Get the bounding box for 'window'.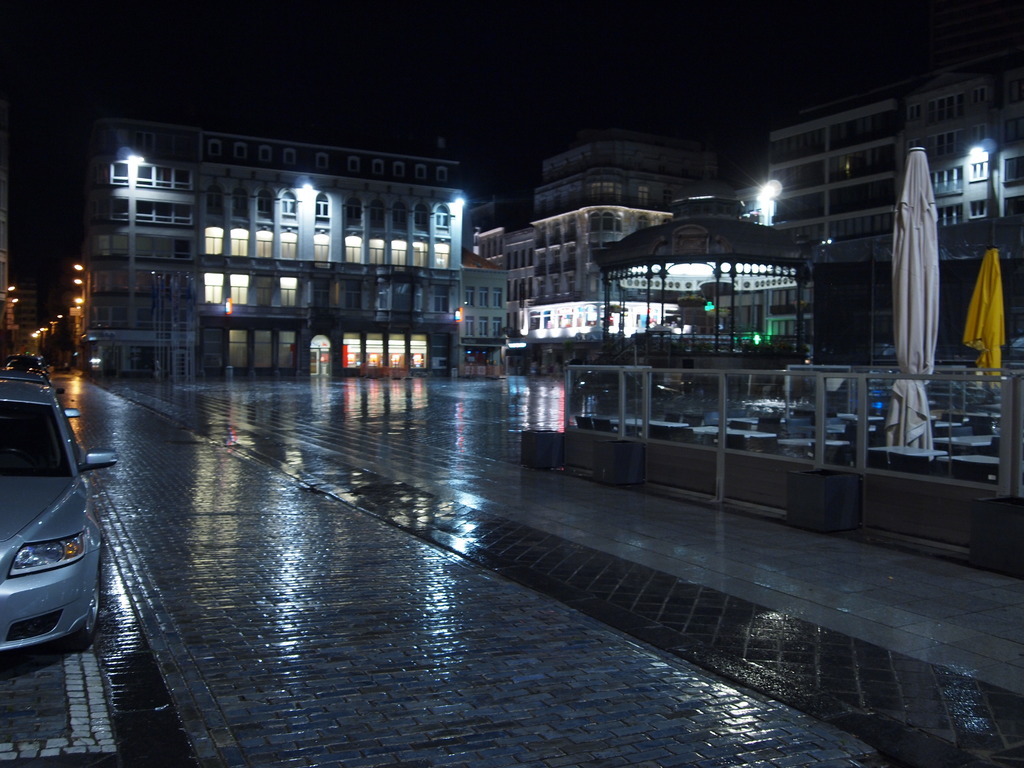
x1=375, y1=283, x2=387, y2=309.
